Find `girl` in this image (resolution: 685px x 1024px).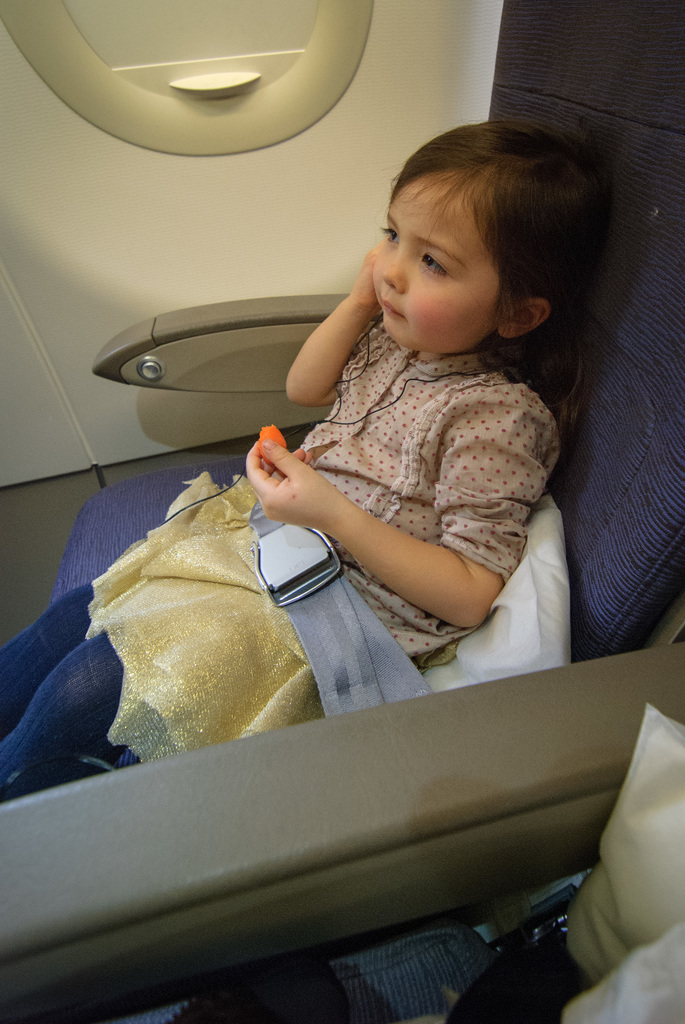
<box>0,115,610,804</box>.
